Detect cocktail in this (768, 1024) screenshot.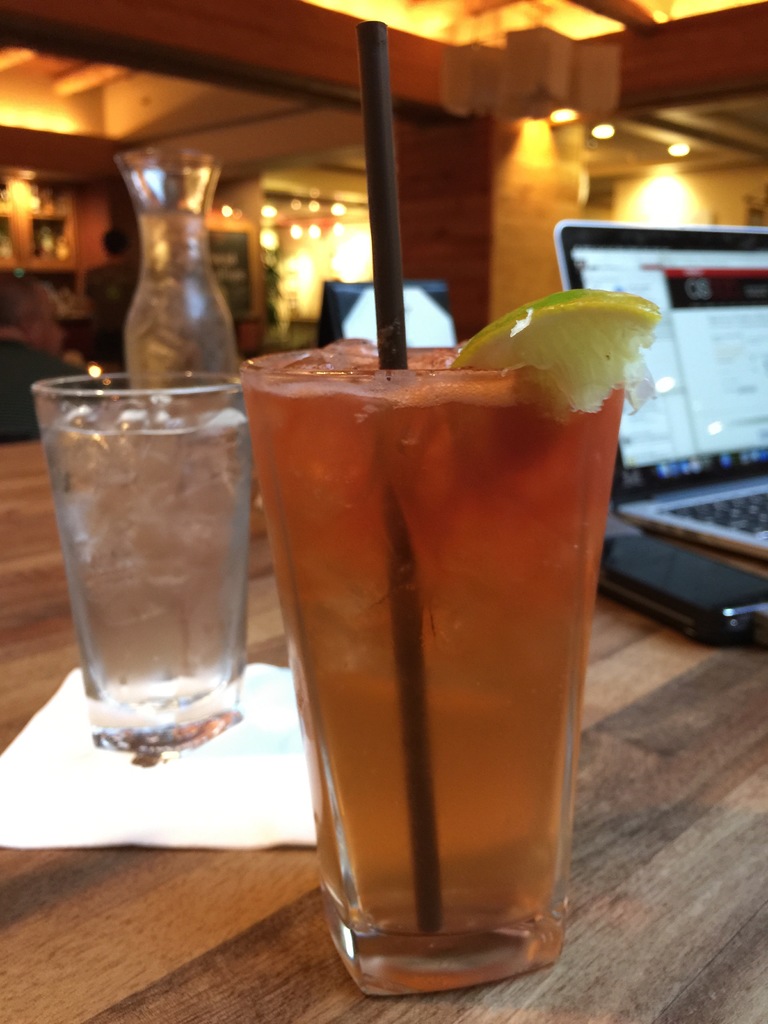
Detection: [left=230, top=15, right=662, bottom=989].
